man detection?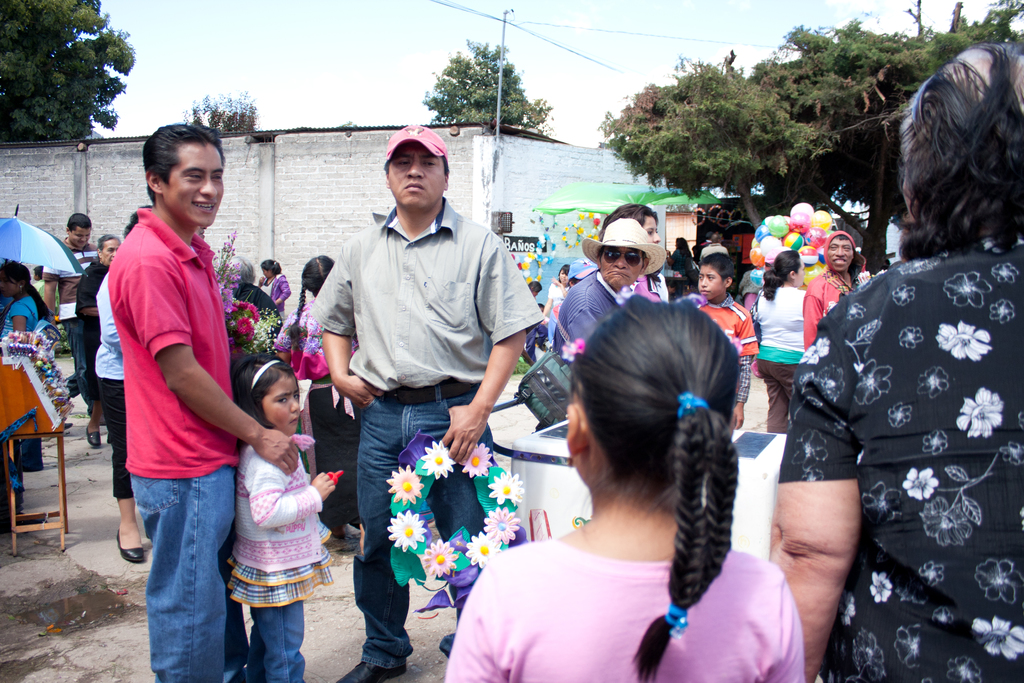
303, 120, 544, 682
